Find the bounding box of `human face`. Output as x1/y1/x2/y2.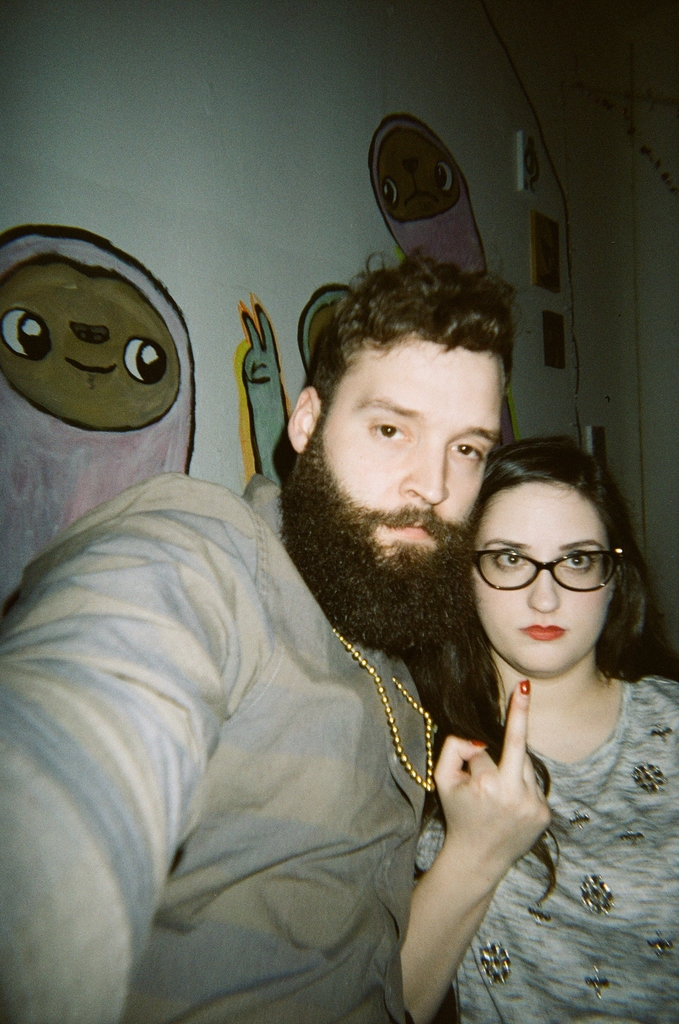
475/495/613/671.
